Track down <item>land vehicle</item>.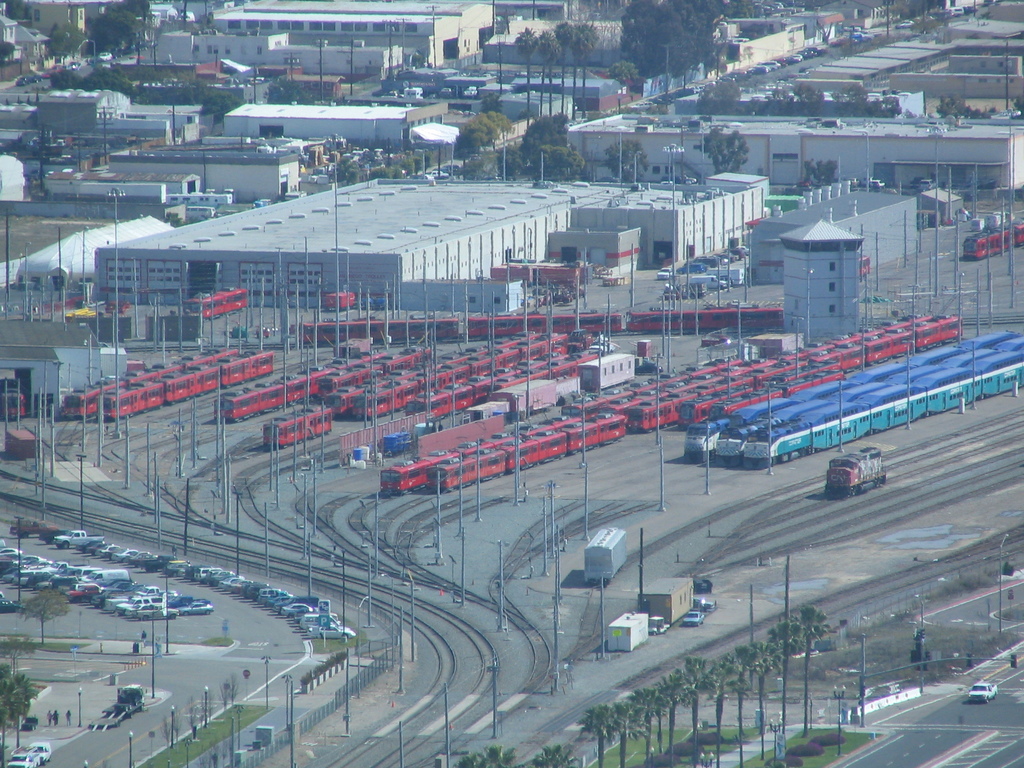
Tracked to 86,541,97,550.
